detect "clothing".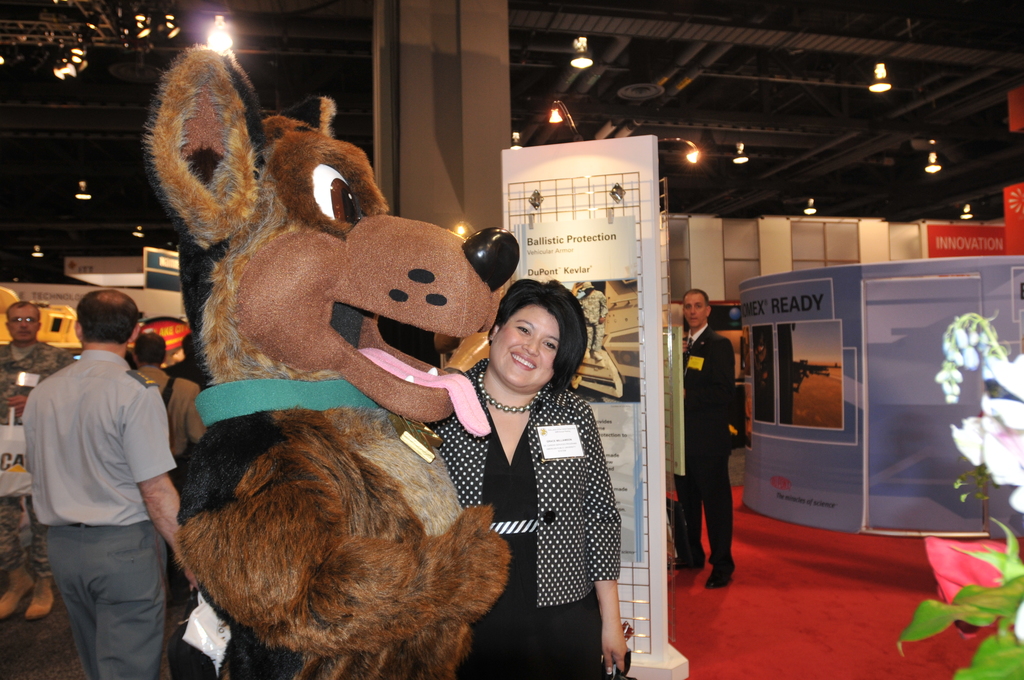
Detected at (x1=22, y1=345, x2=175, y2=677).
